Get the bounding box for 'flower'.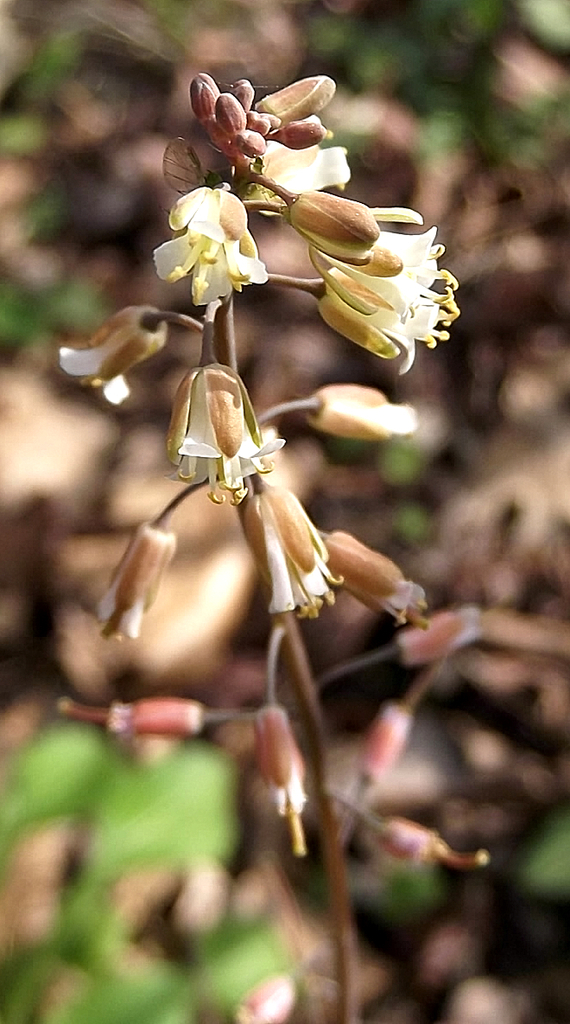
143,226,261,332.
